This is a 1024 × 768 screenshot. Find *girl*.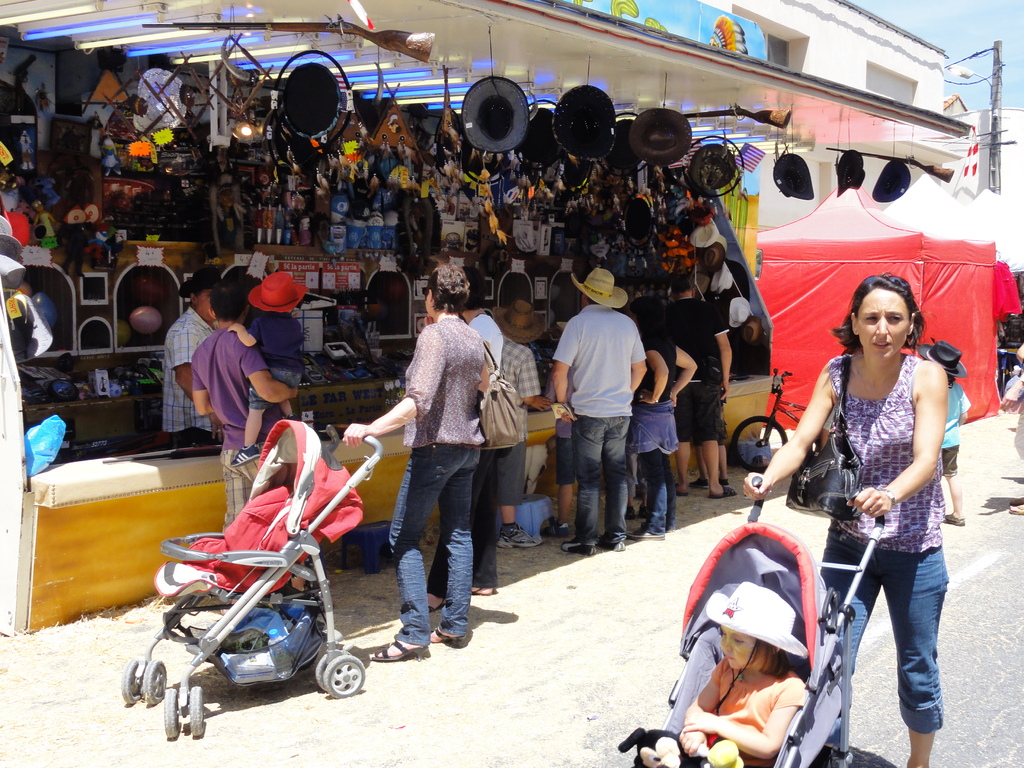
Bounding box: 674 581 803 767.
